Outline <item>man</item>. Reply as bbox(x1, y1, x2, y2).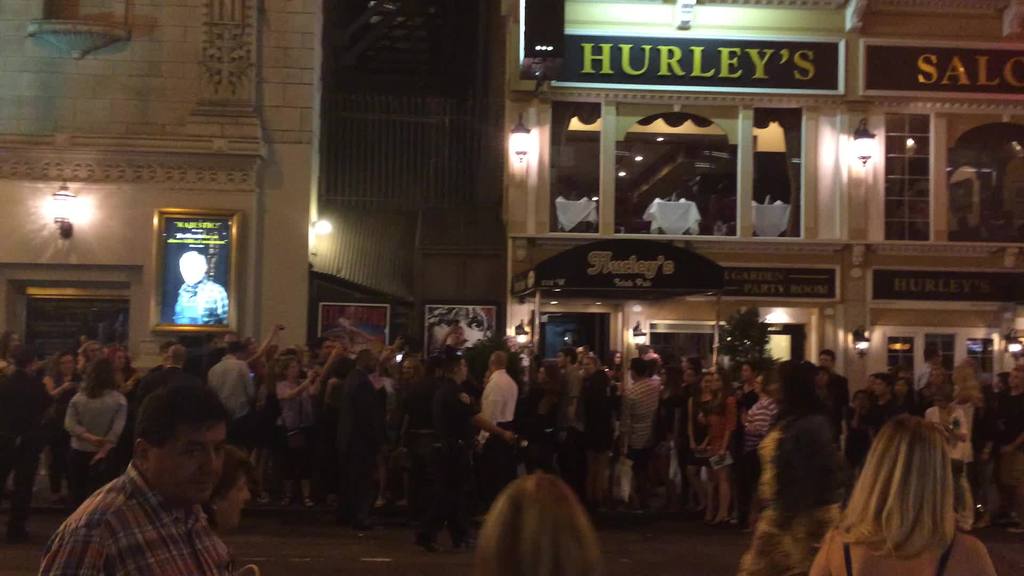
bbox(150, 341, 195, 388).
